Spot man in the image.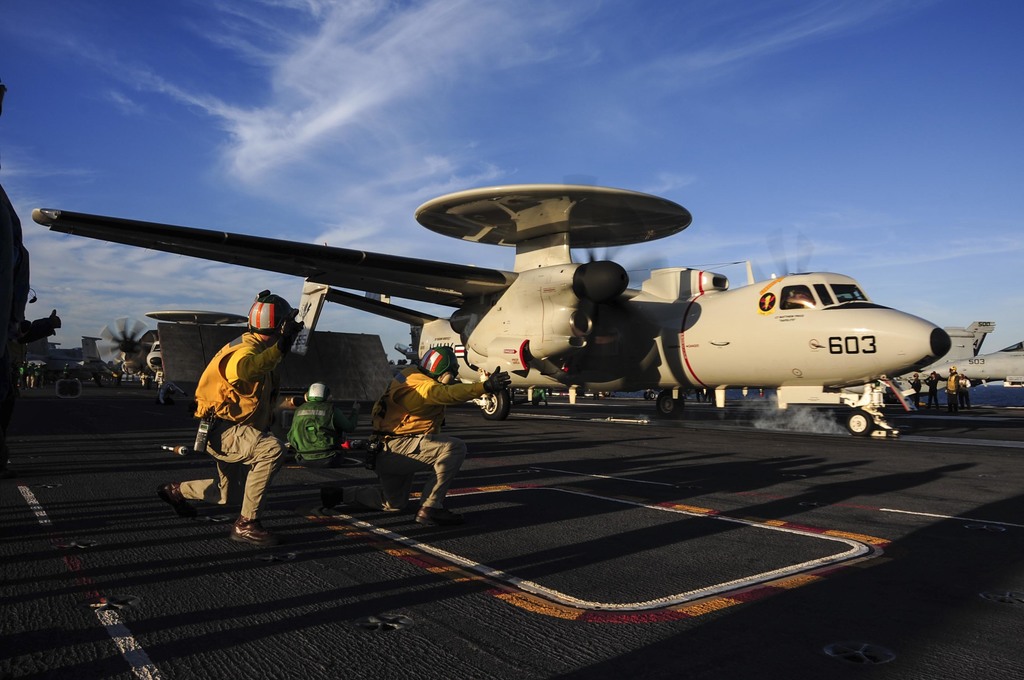
man found at rect(904, 369, 922, 407).
